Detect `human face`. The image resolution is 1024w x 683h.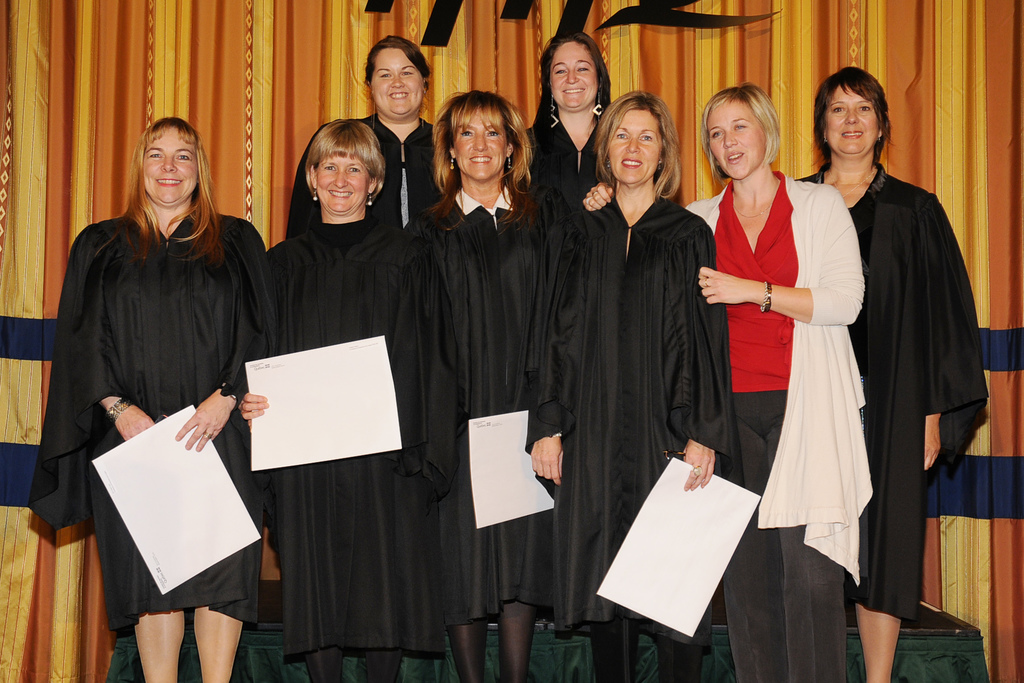
left=141, top=133, right=195, bottom=207.
